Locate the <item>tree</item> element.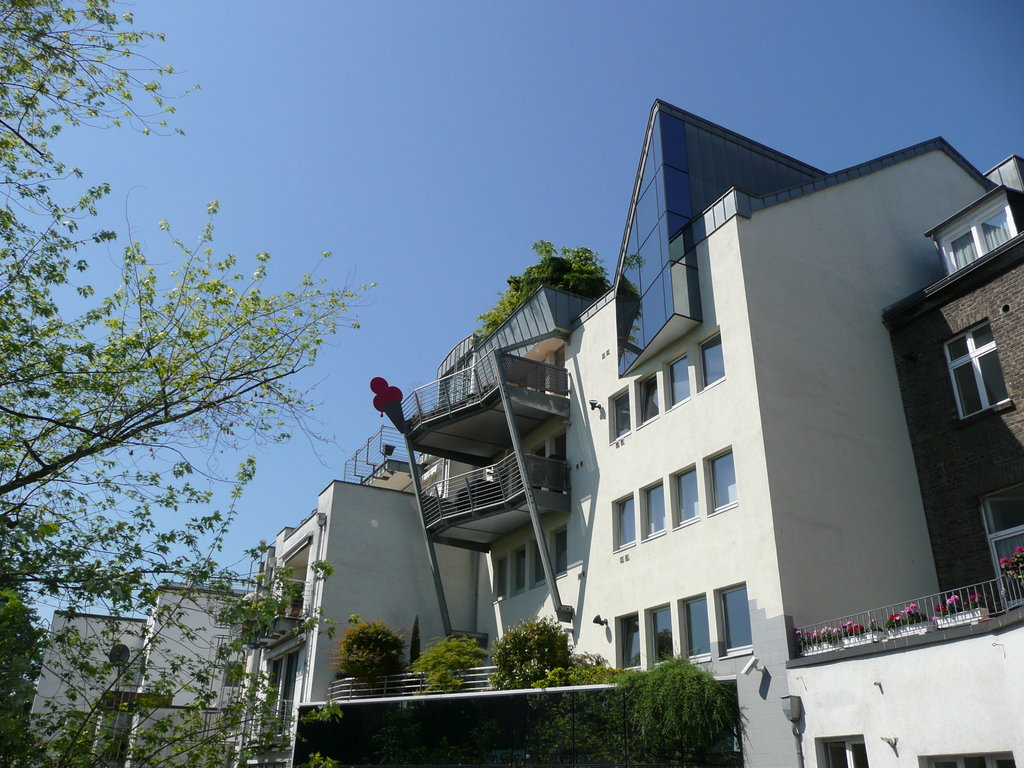
Element bbox: bbox=[499, 618, 566, 689].
